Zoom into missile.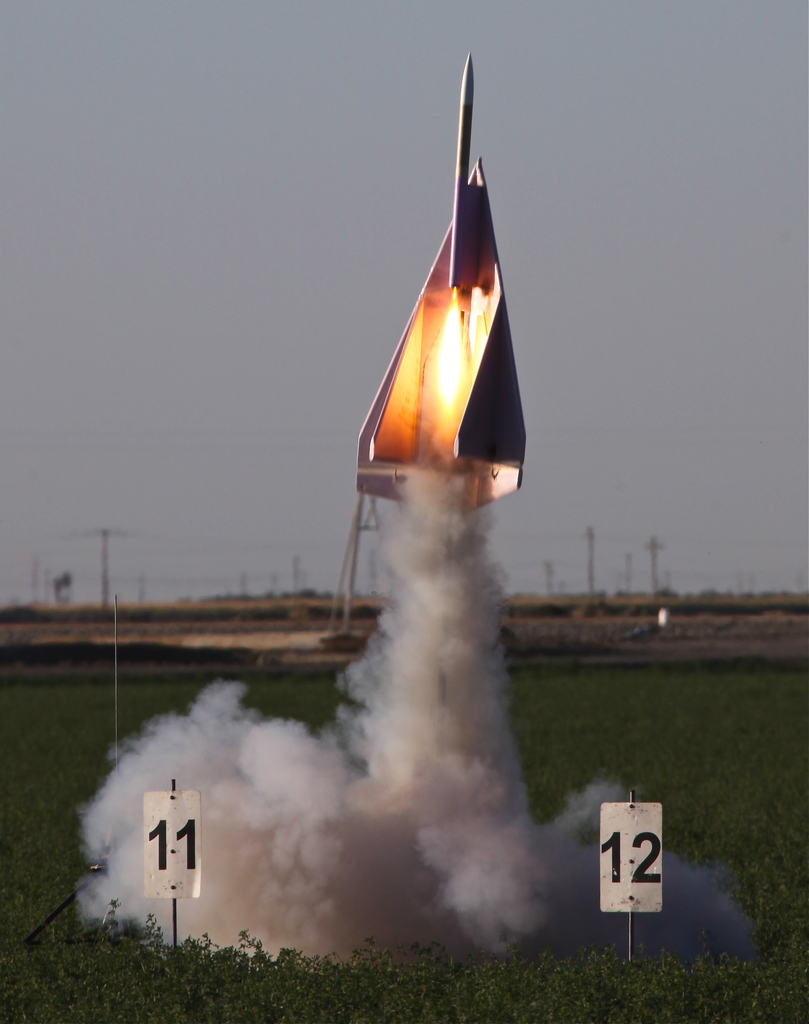
Zoom target: [left=350, top=48, right=525, bottom=512].
